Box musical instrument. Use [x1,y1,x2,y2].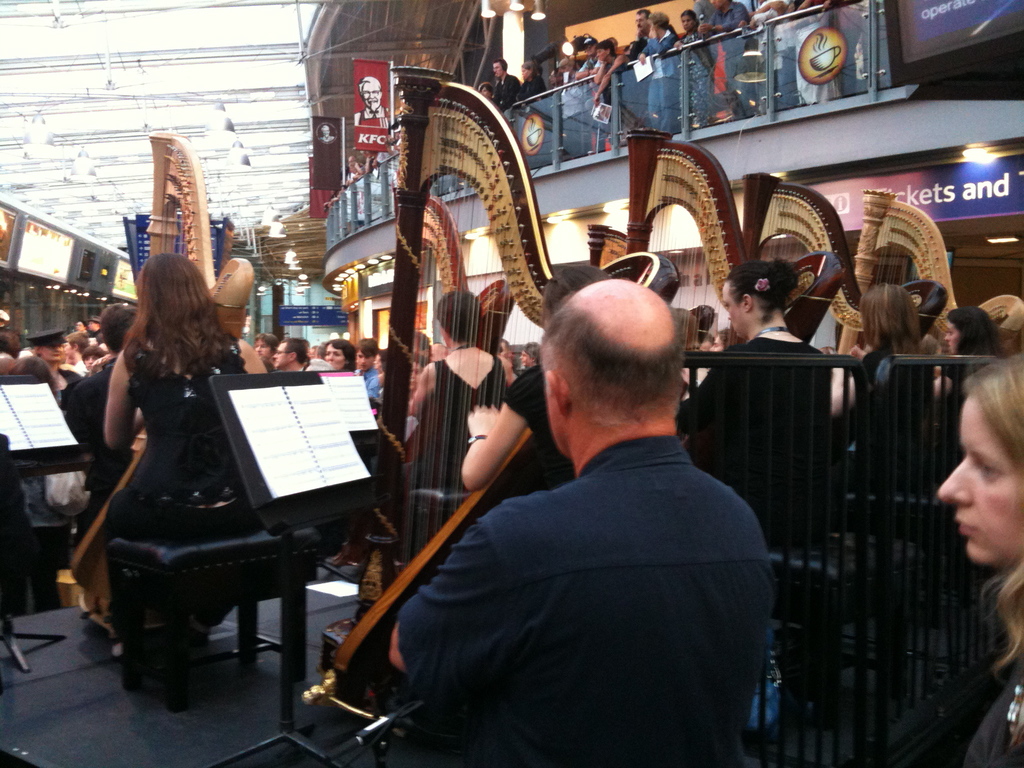
[622,105,772,399].
